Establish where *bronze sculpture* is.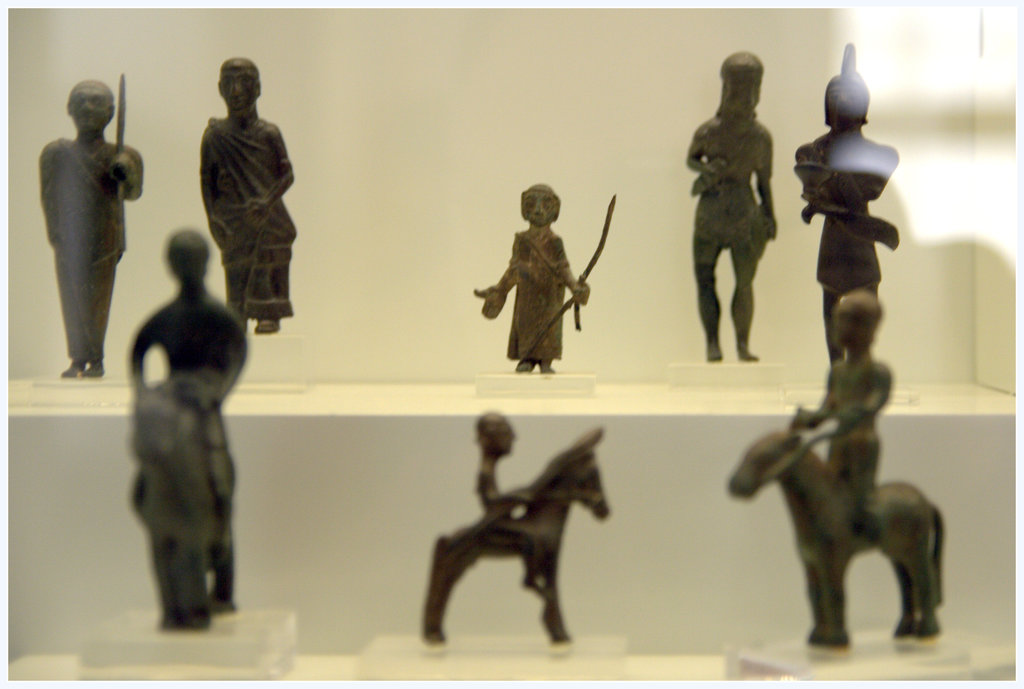
Established at [left=197, top=56, right=296, bottom=334].
